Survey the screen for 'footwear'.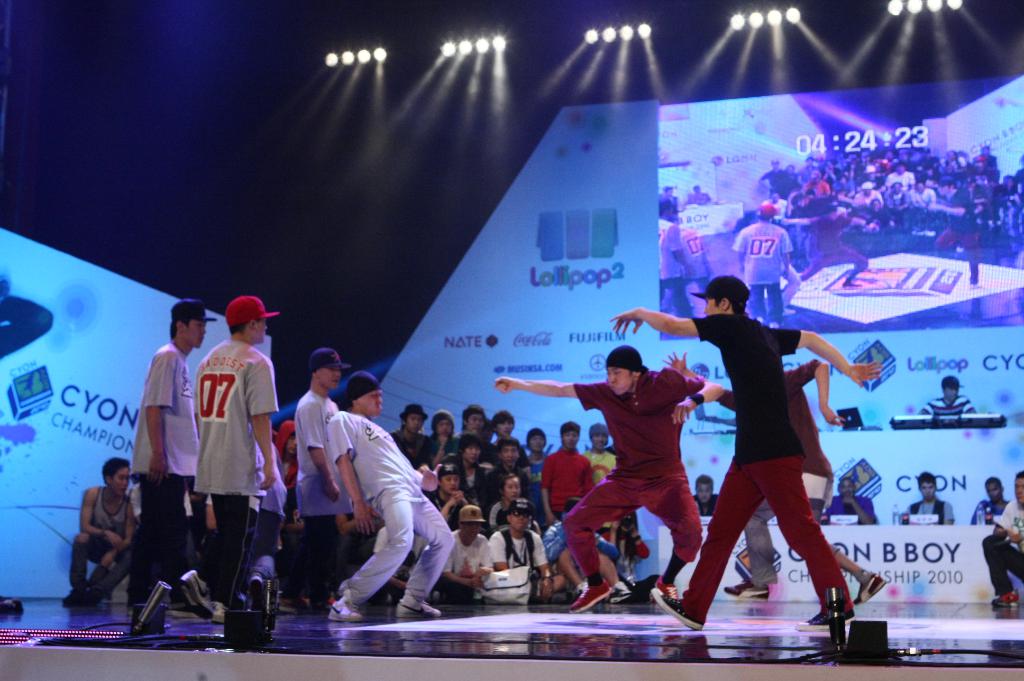
Survey found: (x1=568, y1=577, x2=612, y2=616).
